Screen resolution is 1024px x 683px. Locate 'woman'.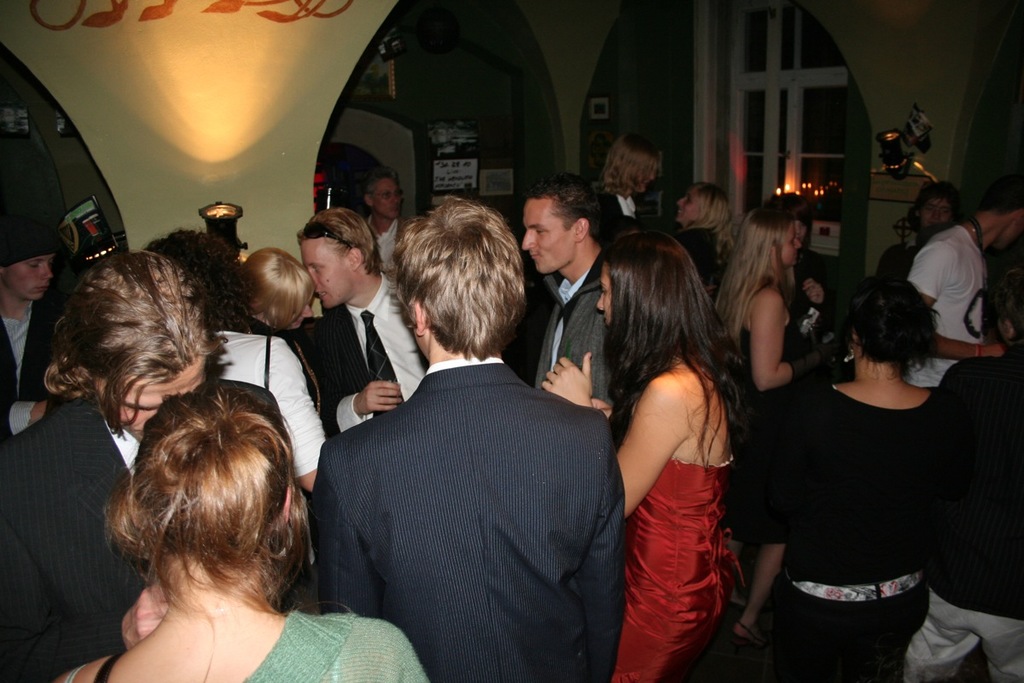
[667, 180, 747, 294].
